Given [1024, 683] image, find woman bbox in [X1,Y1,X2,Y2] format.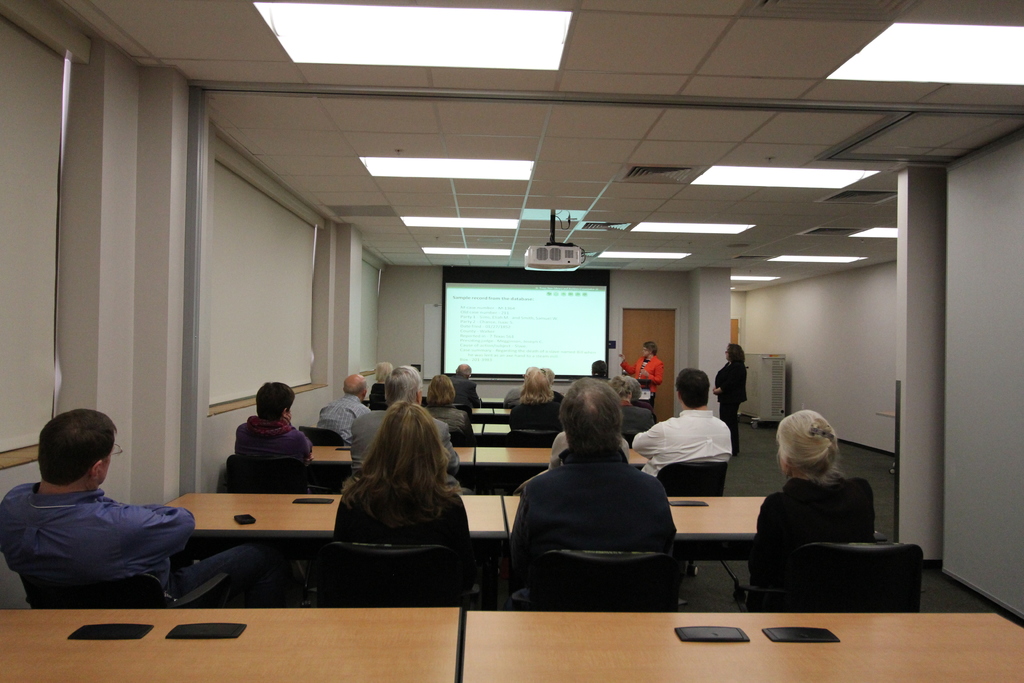
[235,381,316,463].
